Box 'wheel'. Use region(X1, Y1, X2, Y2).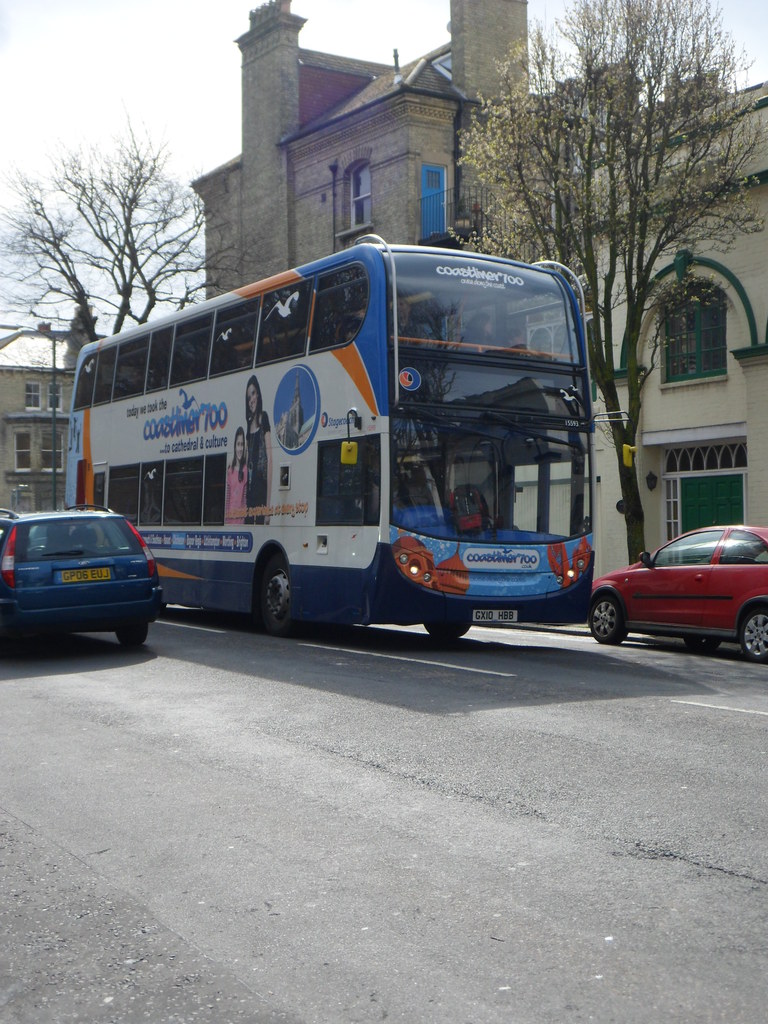
region(582, 592, 628, 646).
